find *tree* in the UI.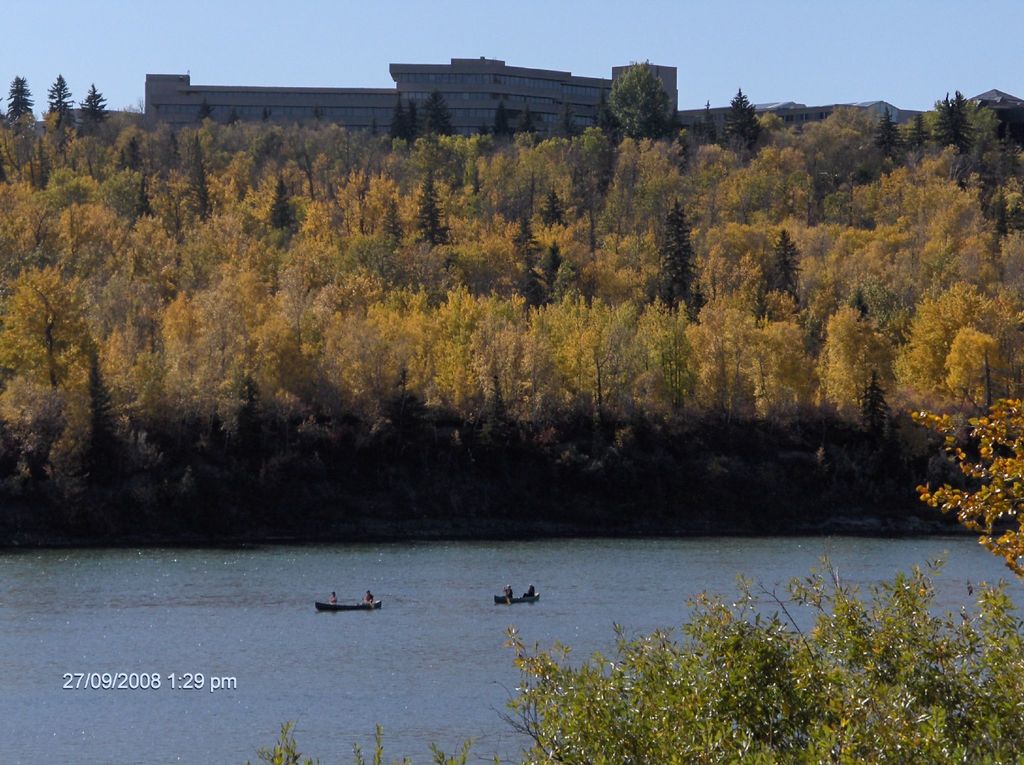
UI element at bbox=[689, 97, 716, 141].
